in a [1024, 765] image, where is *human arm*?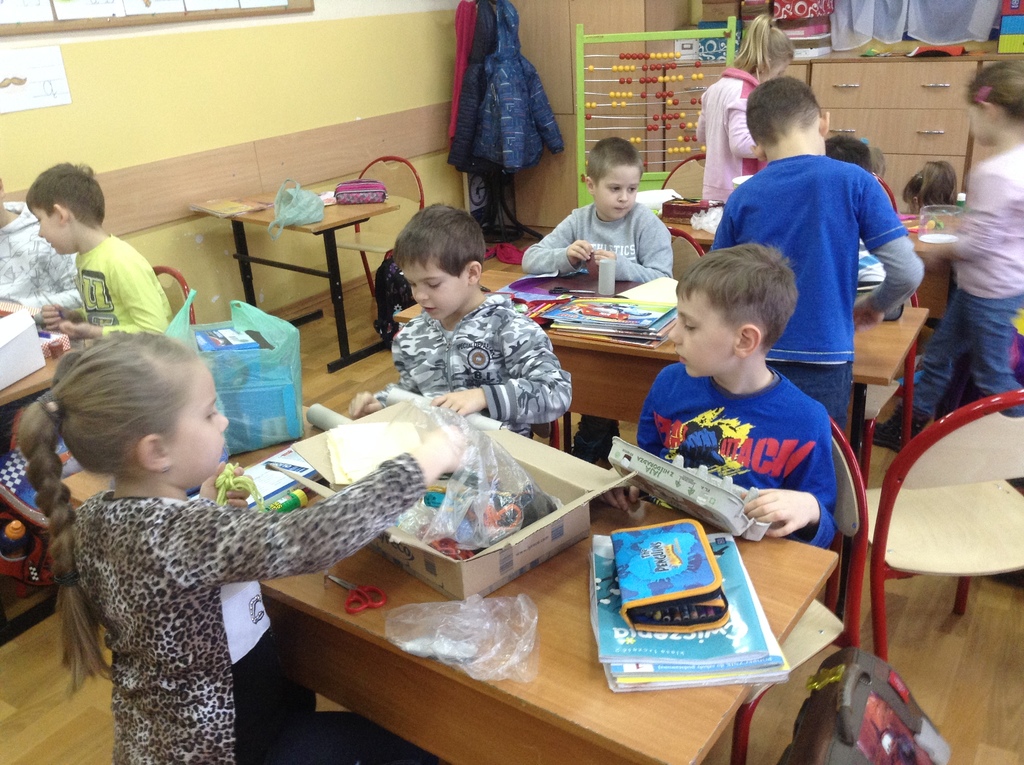
x1=58 y1=249 x2=173 y2=344.
